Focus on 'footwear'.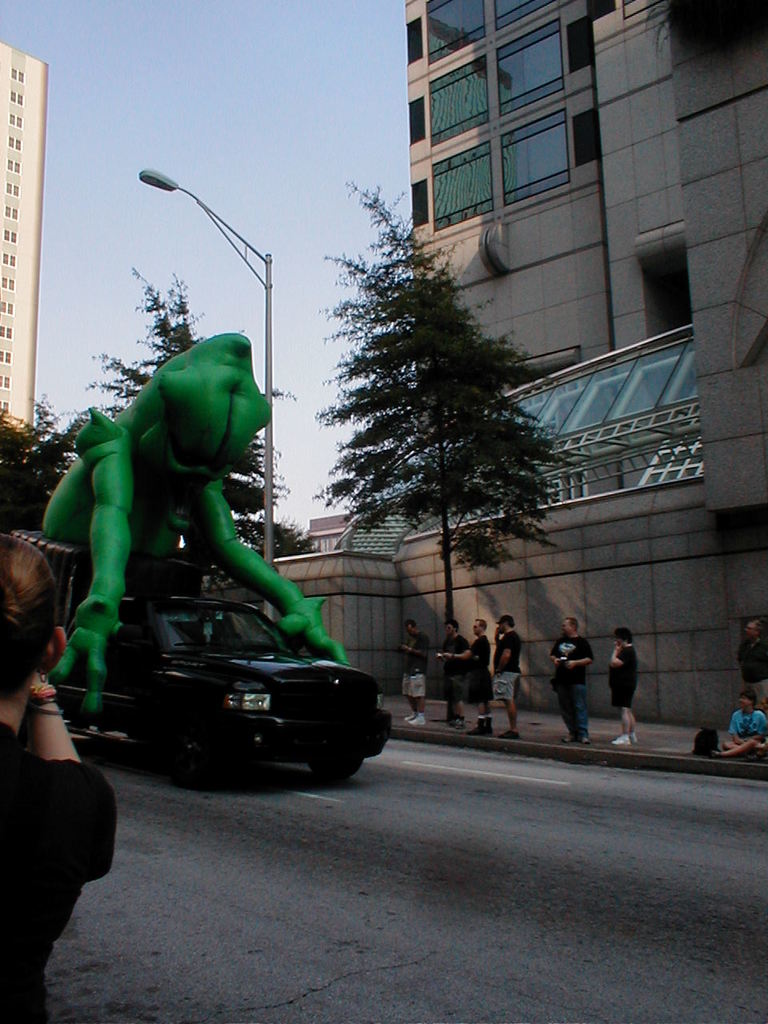
Focused at [x1=611, y1=734, x2=629, y2=745].
